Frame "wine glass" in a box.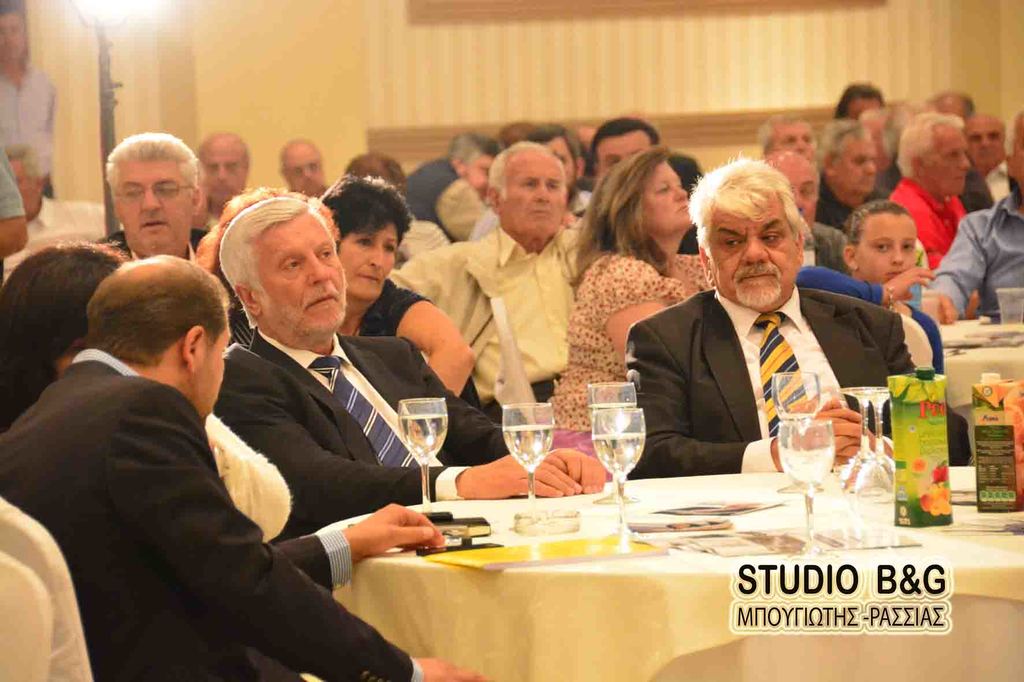
left=586, top=386, right=635, bottom=509.
